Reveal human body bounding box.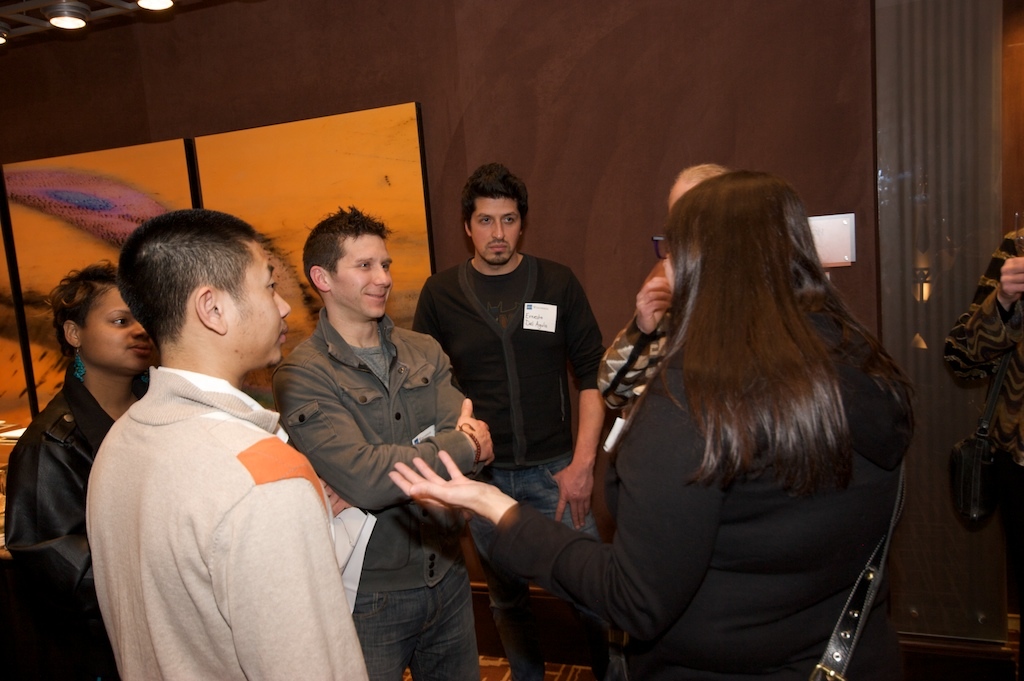
Revealed: [left=940, top=227, right=1023, bottom=622].
